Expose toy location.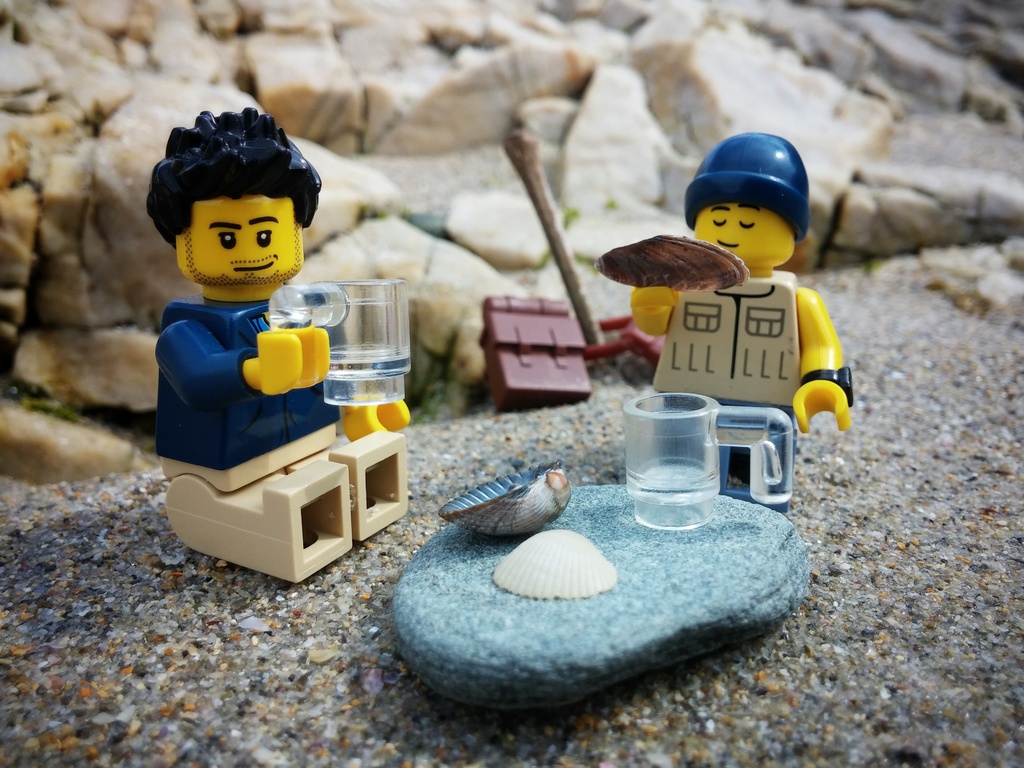
Exposed at [146,105,413,589].
